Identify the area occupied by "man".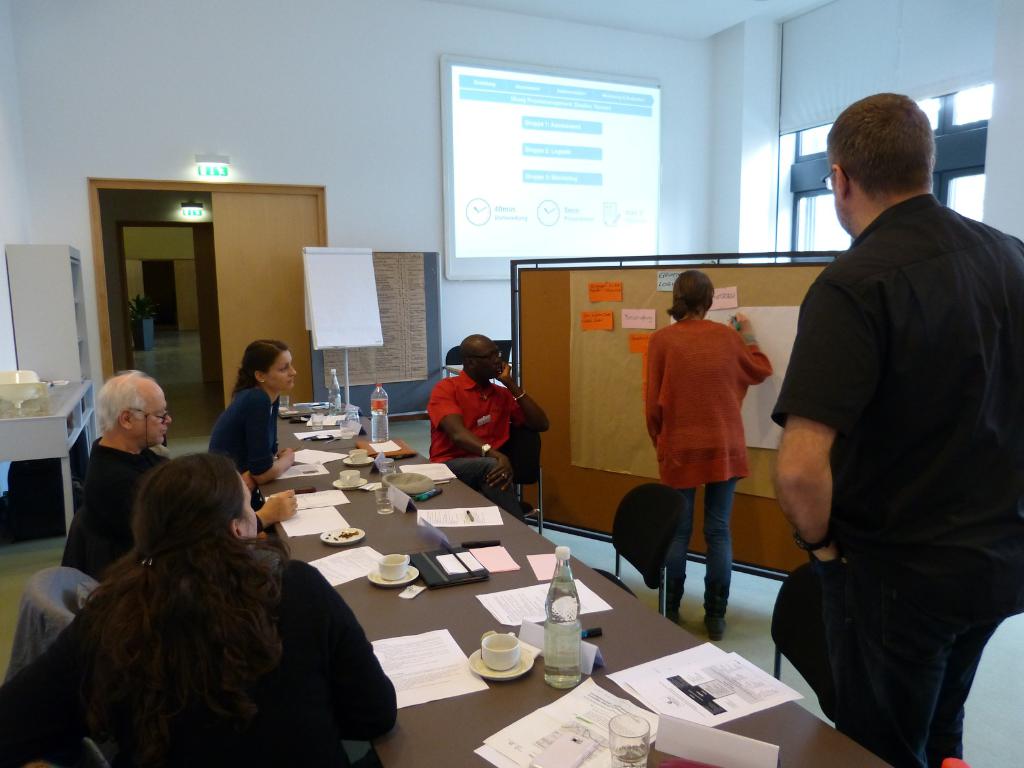
Area: 762 54 1016 752.
